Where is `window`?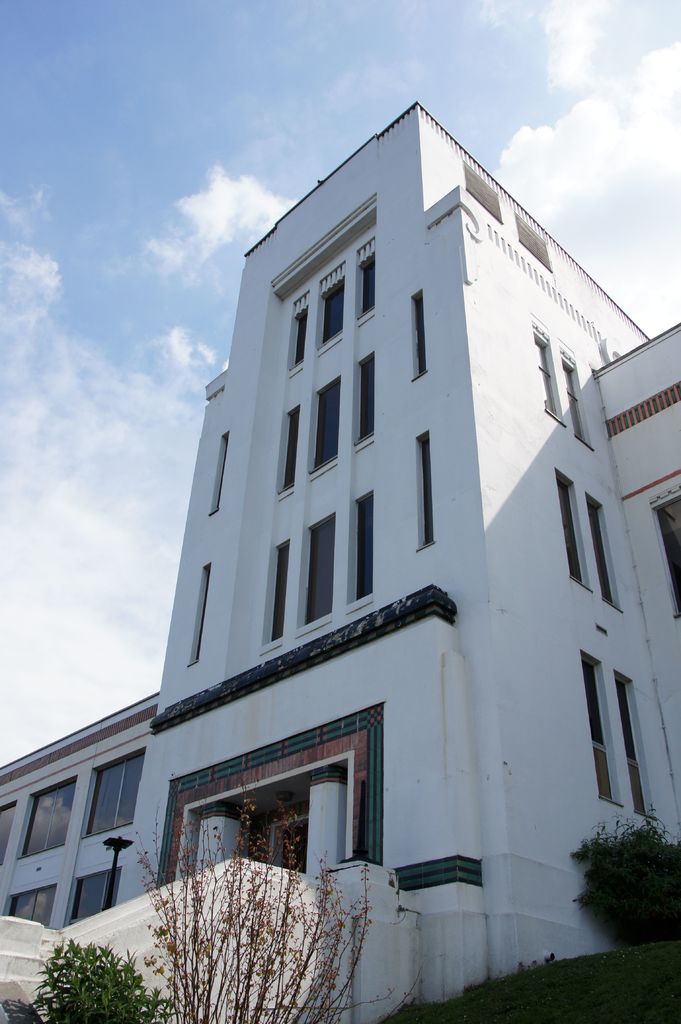
bbox=[9, 886, 58, 929].
